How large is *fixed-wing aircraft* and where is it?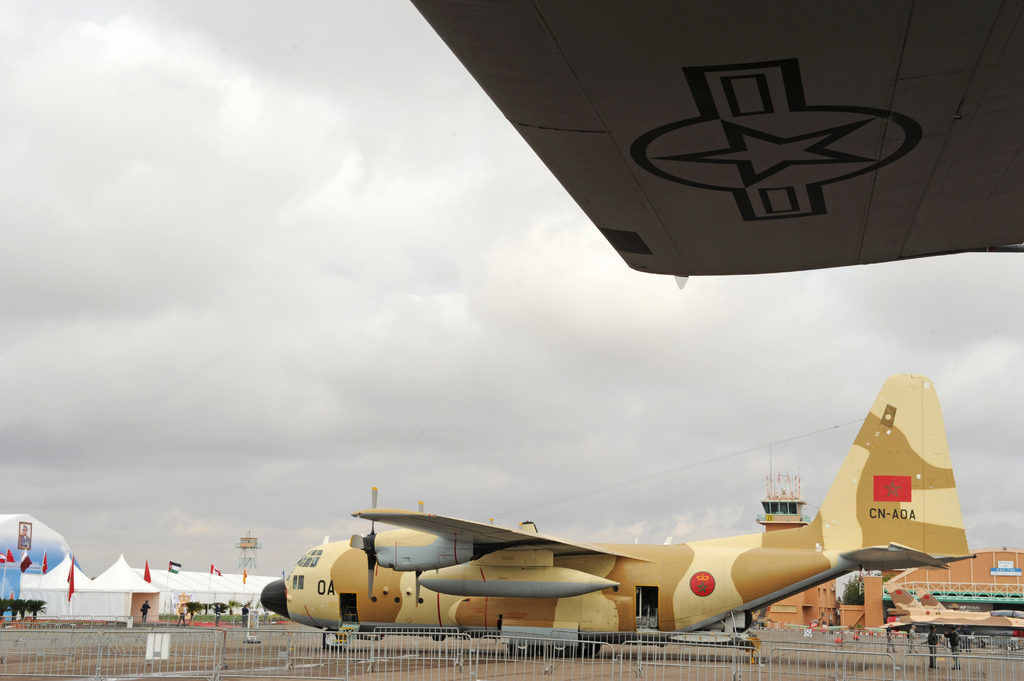
Bounding box: [x1=872, y1=587, x2=1023, y2=637].
